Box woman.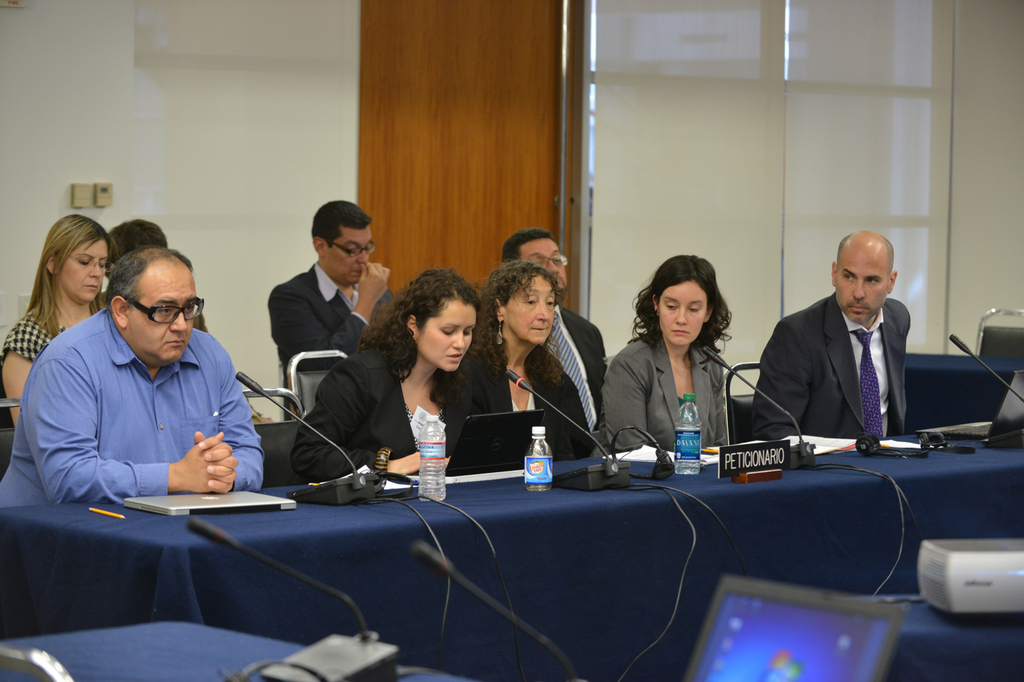
[x1=455, y1=264, x2=592, y2=458].
